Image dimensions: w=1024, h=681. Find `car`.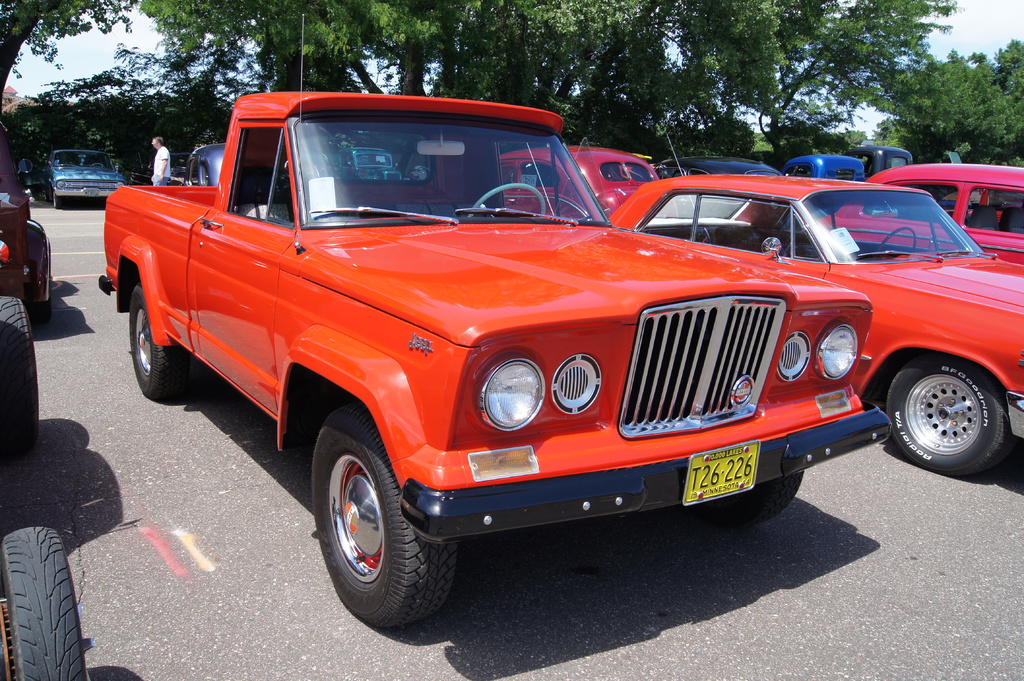
600,186,1009,502.
